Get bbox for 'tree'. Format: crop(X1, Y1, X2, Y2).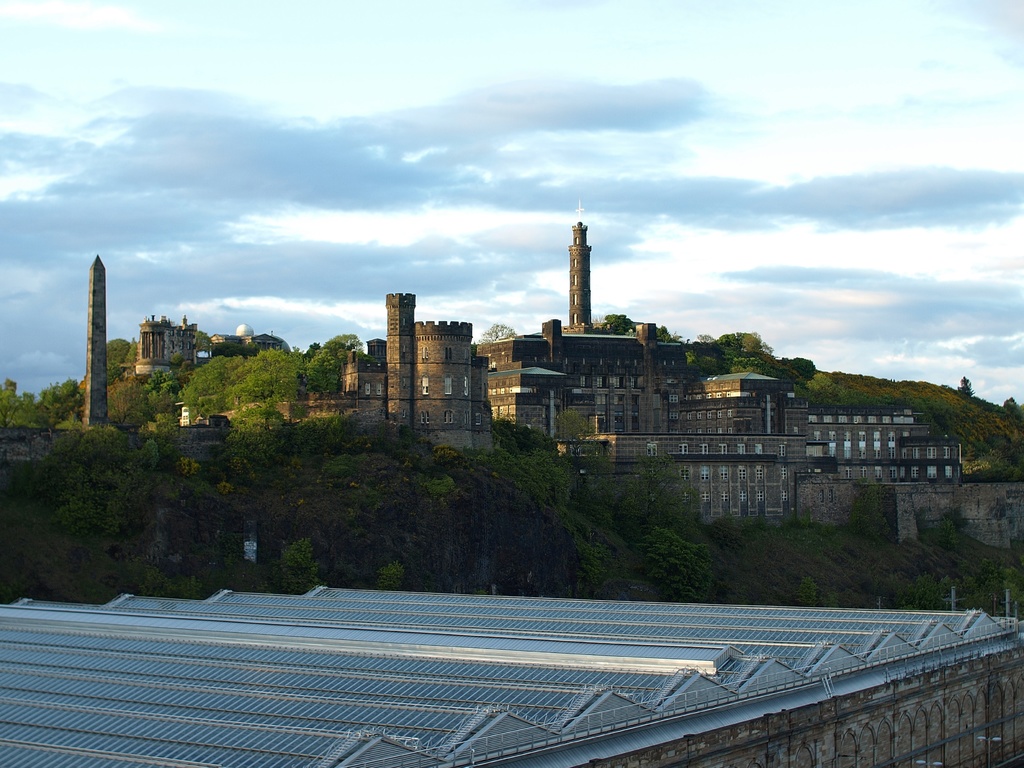
crop(723, 347, 768, 366).
